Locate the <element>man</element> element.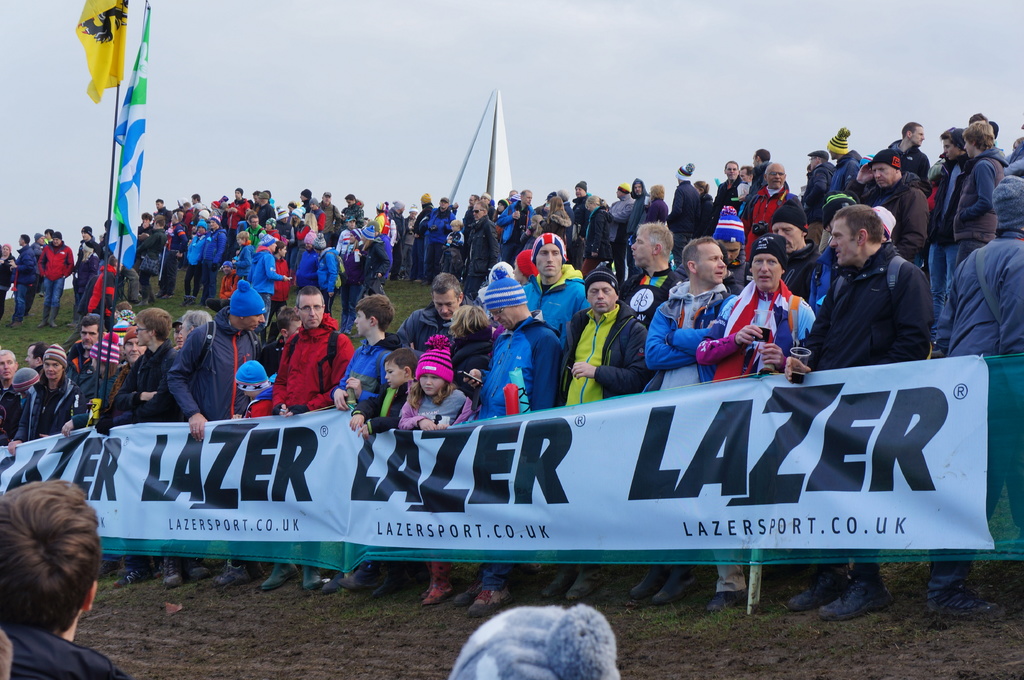
Element bbox: x1=0 y1=480 x2=132 y2=679.
